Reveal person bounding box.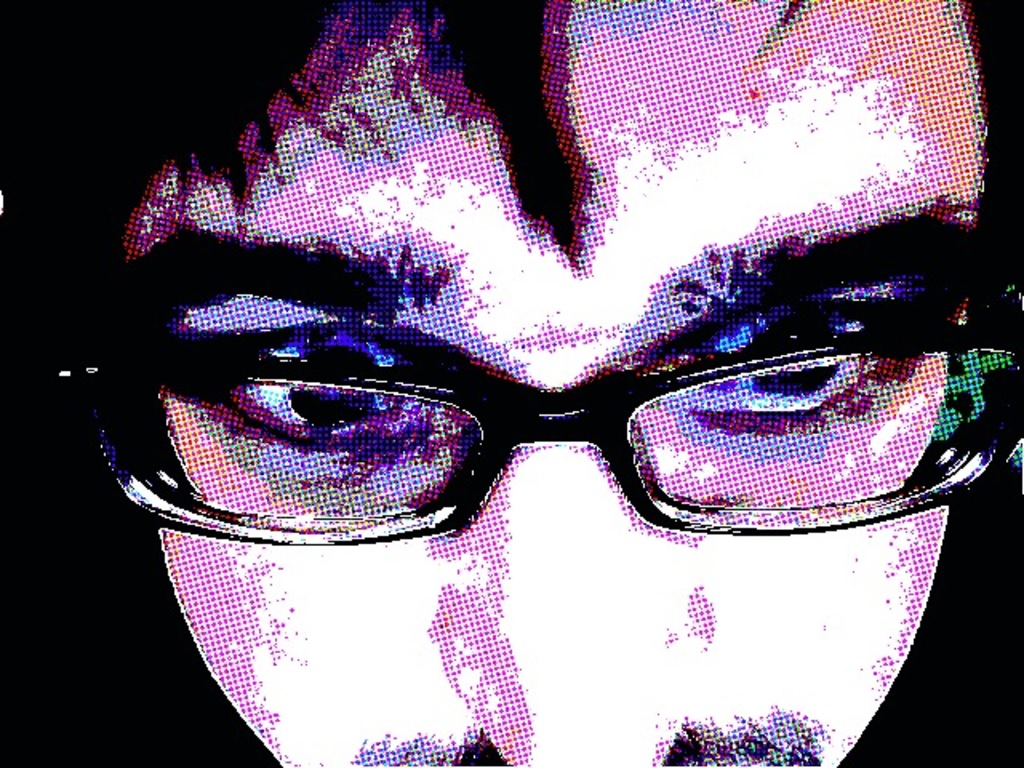
Revealed: x1=46, y1=0, x2=1022, y2=766.
